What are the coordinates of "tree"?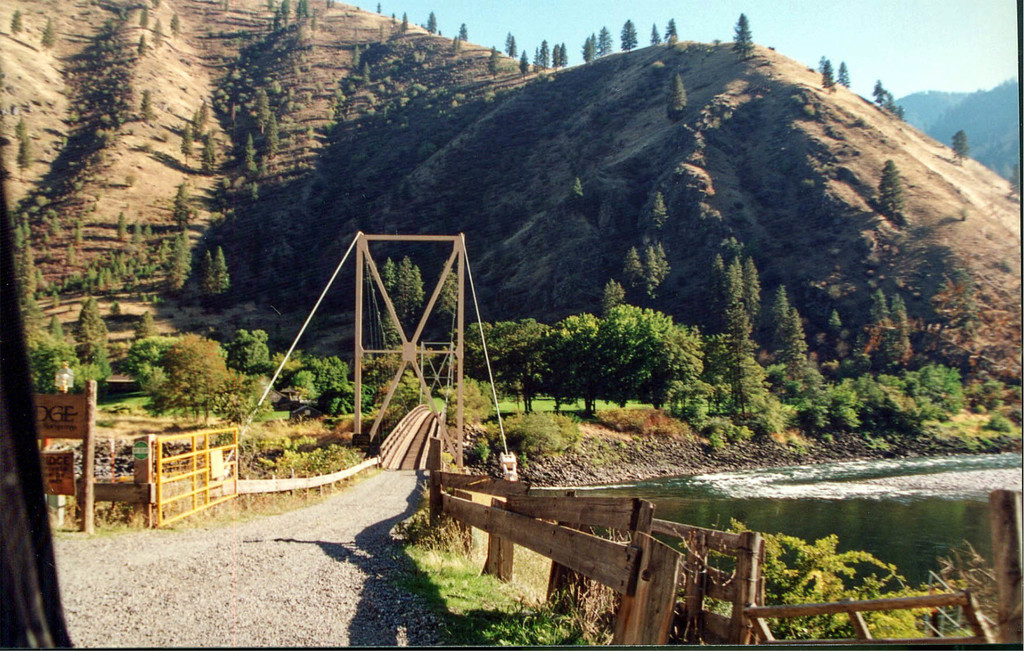
(952, 131, 972, 171).
